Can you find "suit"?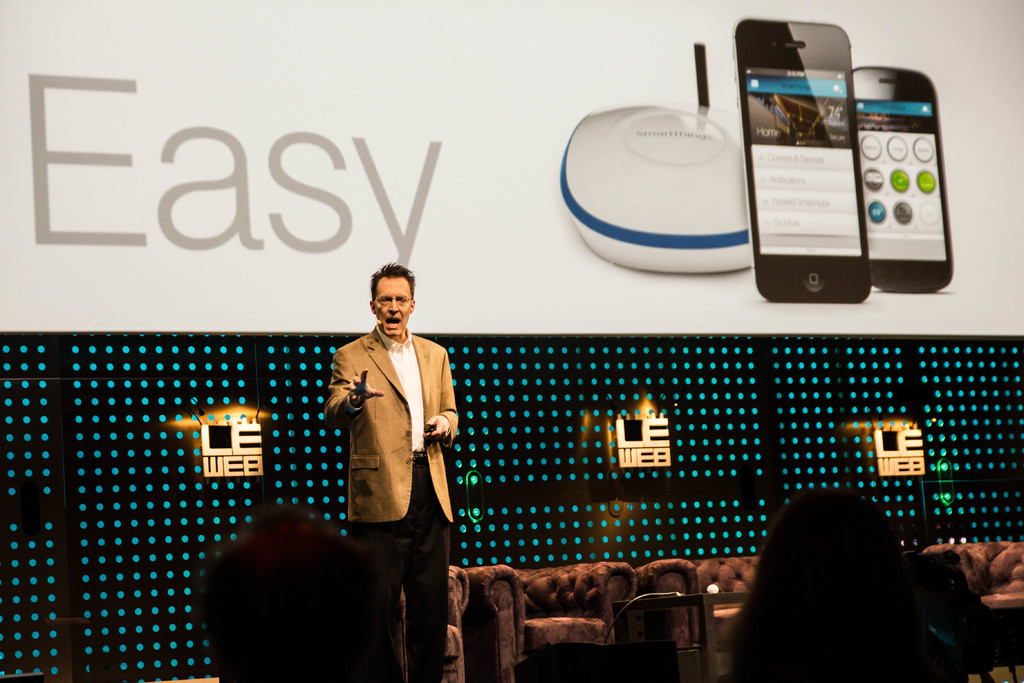
Yes, bounding box: <region>355, 309, 465, 652</region>.
